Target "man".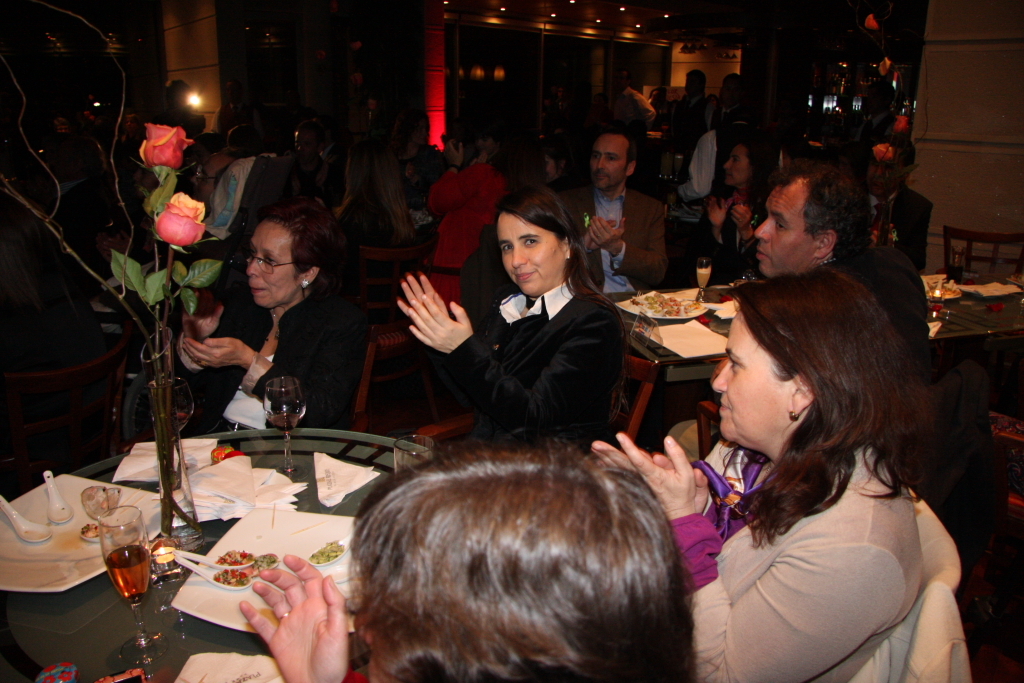
Target region: BBox(95, 149, 248, 310).
